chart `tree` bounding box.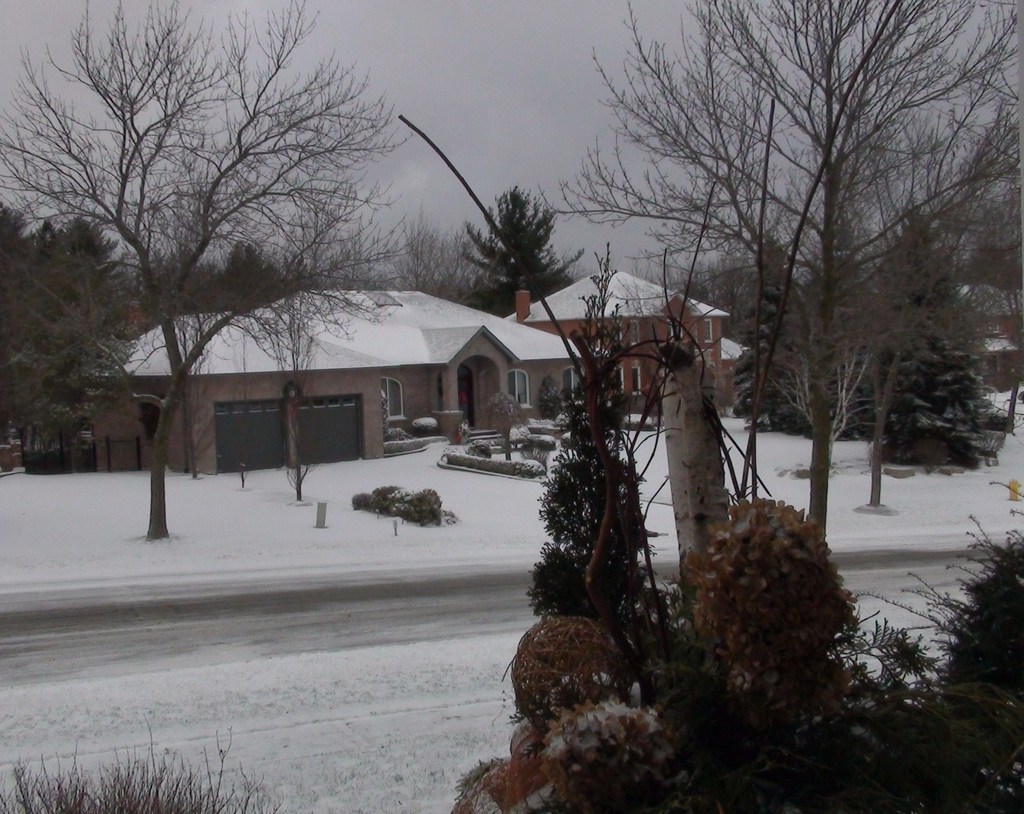
Charted: 867,205,981,459.
